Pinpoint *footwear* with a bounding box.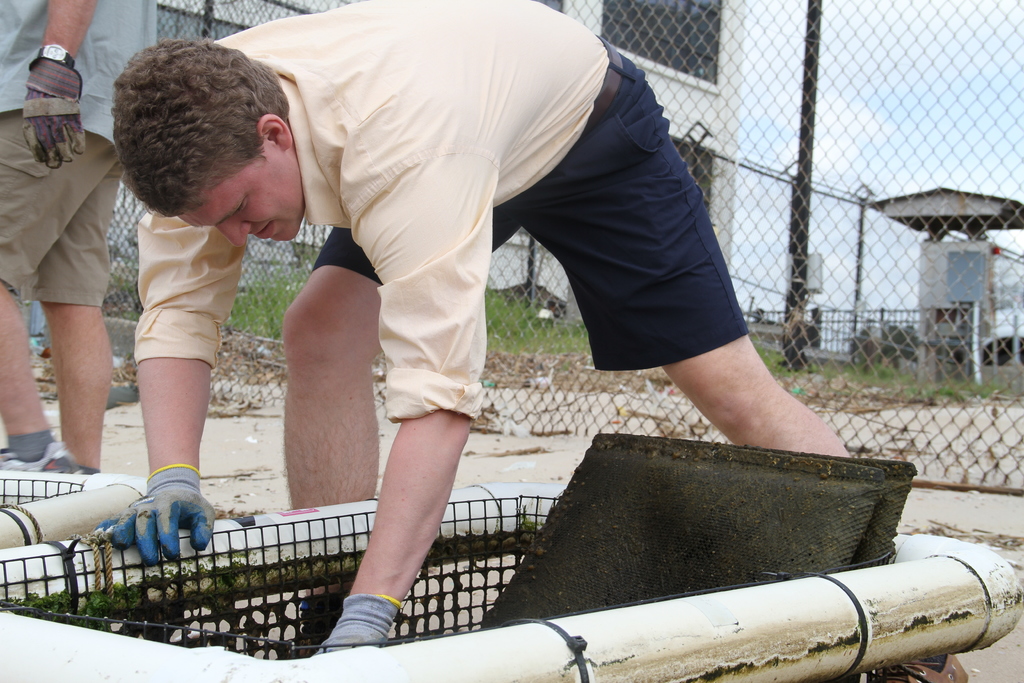
detection(865, 651, 968, 682).
